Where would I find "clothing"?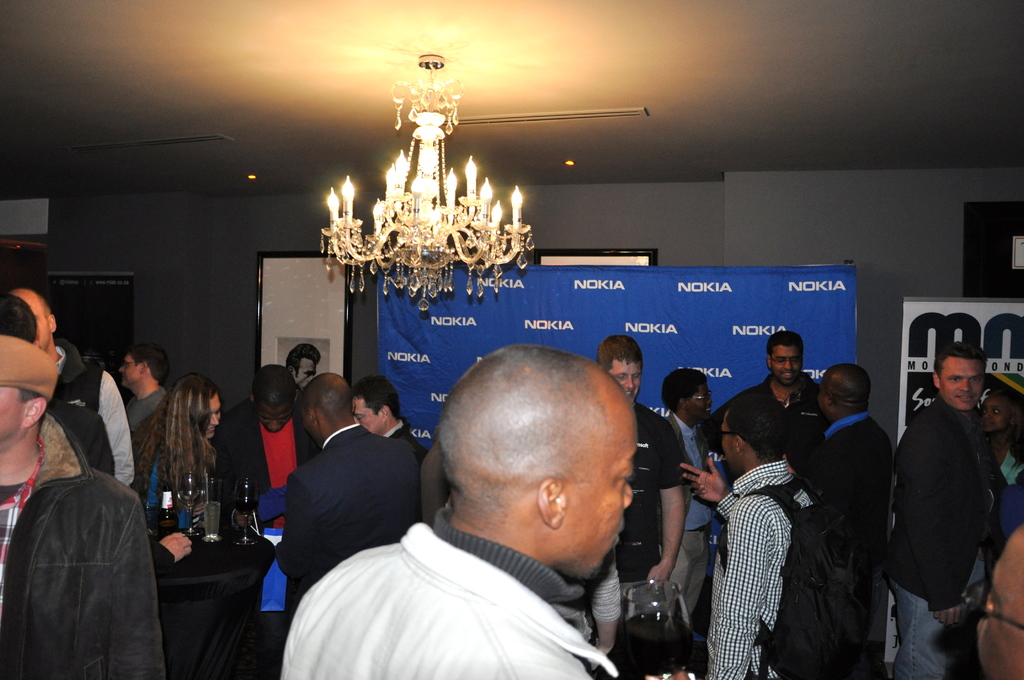
At Rect(738, 378, 828, 483).
